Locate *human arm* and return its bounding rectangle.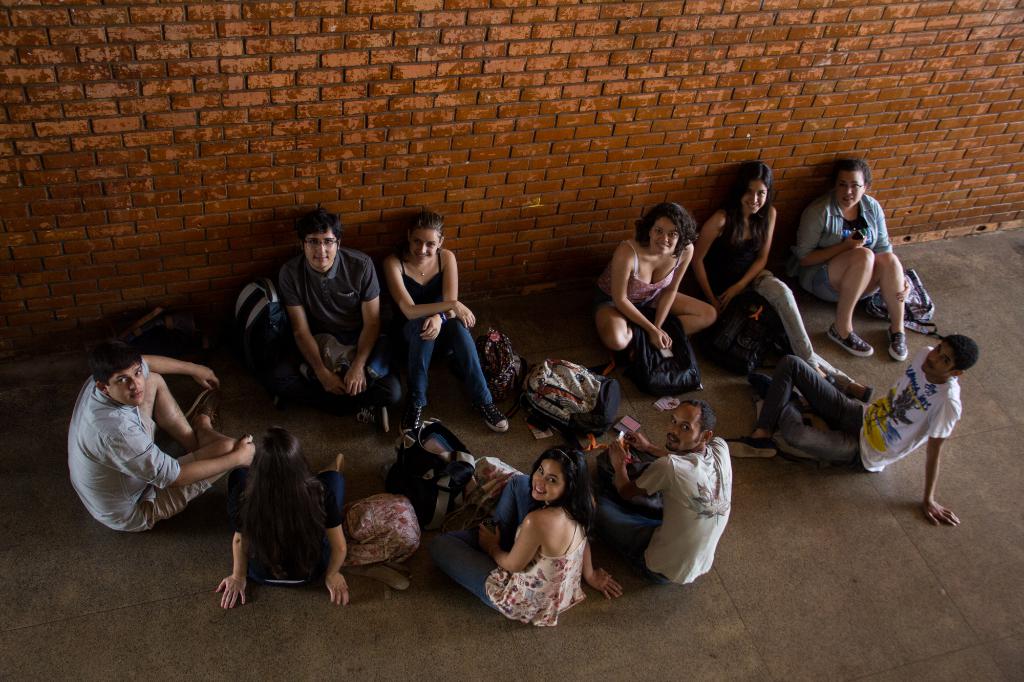
216/502/250/611.
